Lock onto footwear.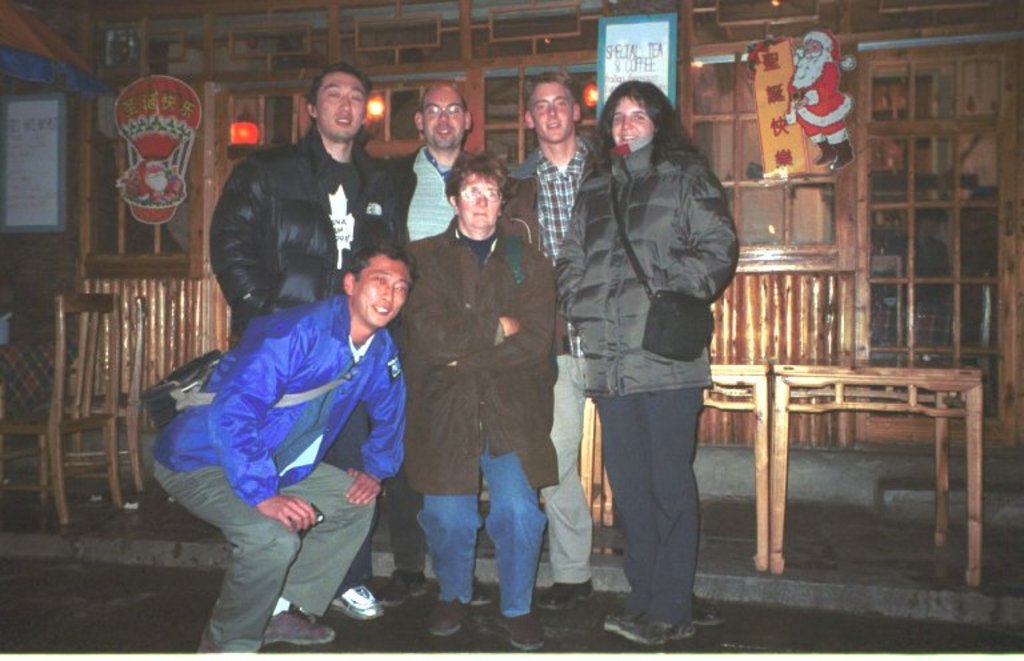
Locked: (left=431, top=598, right=473, bottom=629).
